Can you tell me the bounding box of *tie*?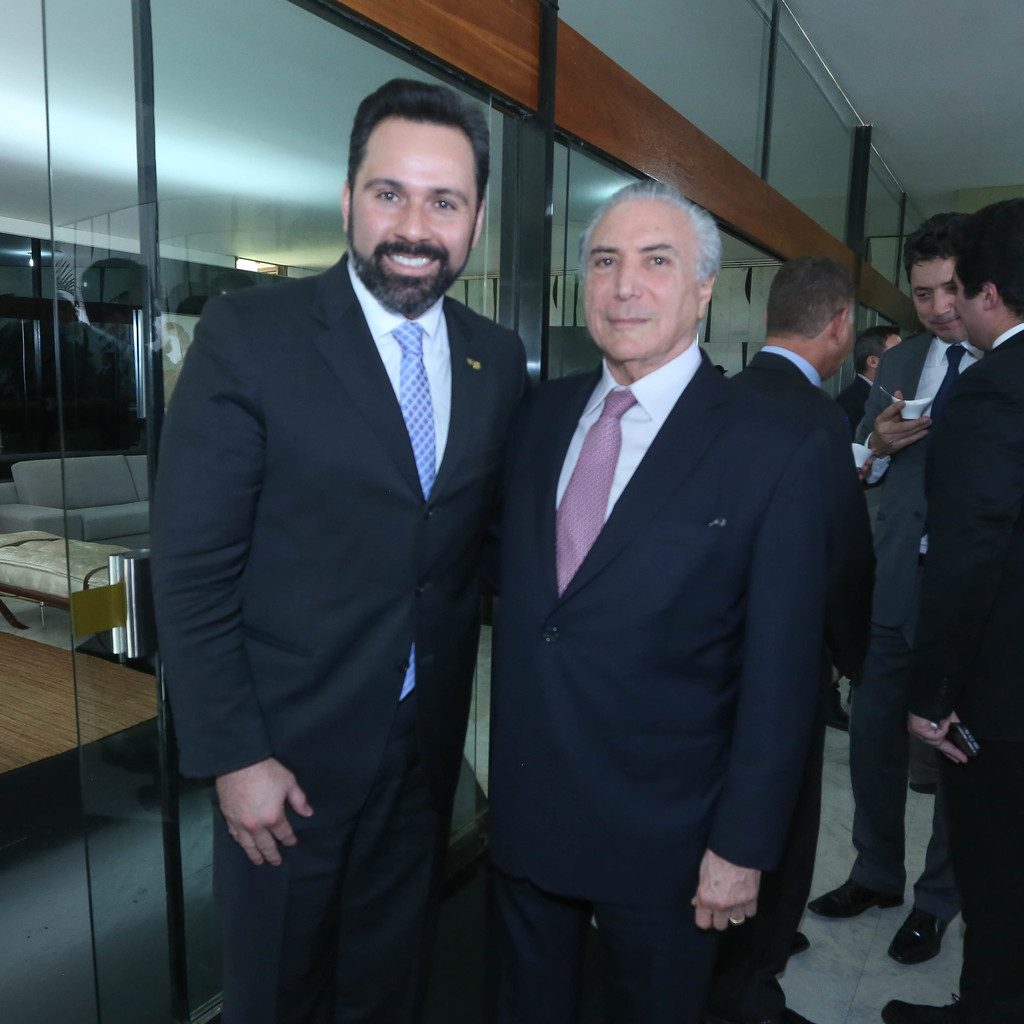
(557,386,636,589).
